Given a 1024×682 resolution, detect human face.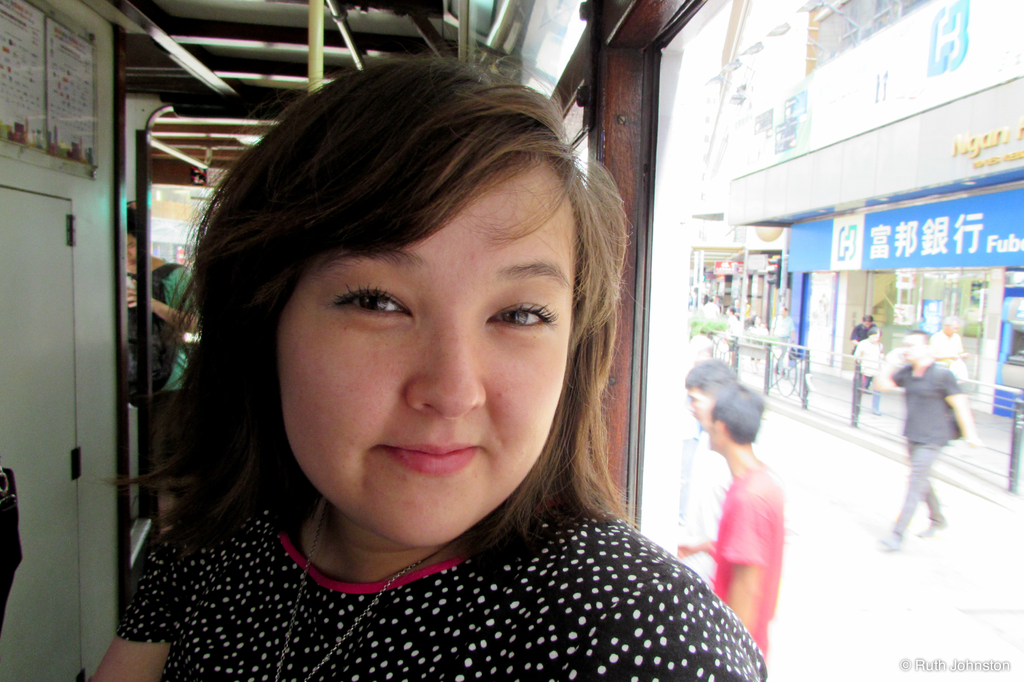
left=690, top=388, right=709, bottom=421.
